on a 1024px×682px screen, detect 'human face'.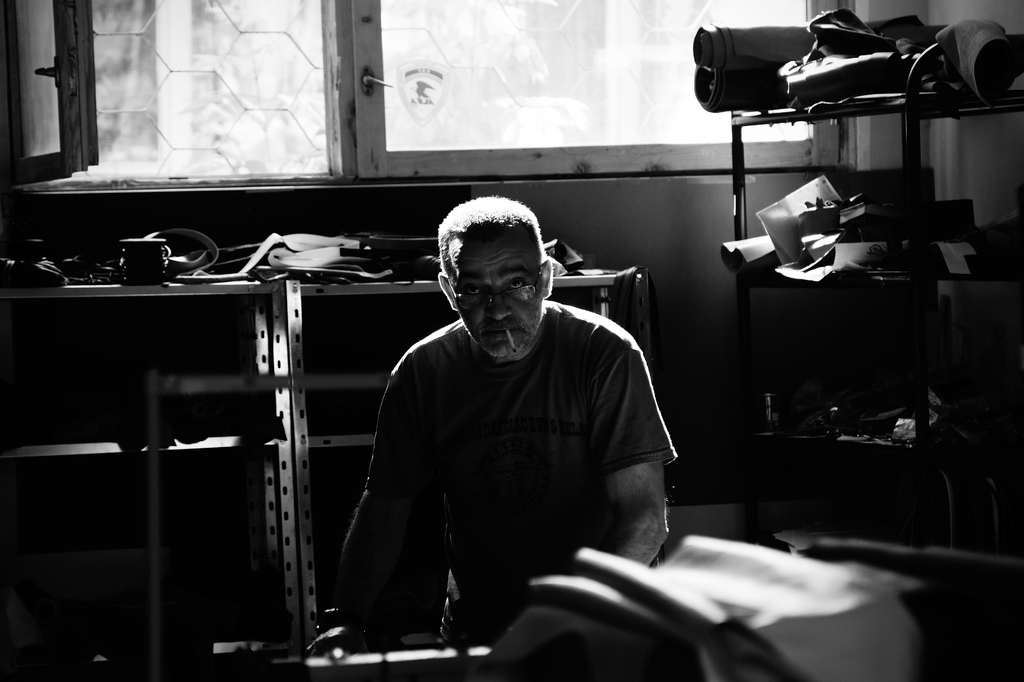
box(449, 225, 538, 362).
